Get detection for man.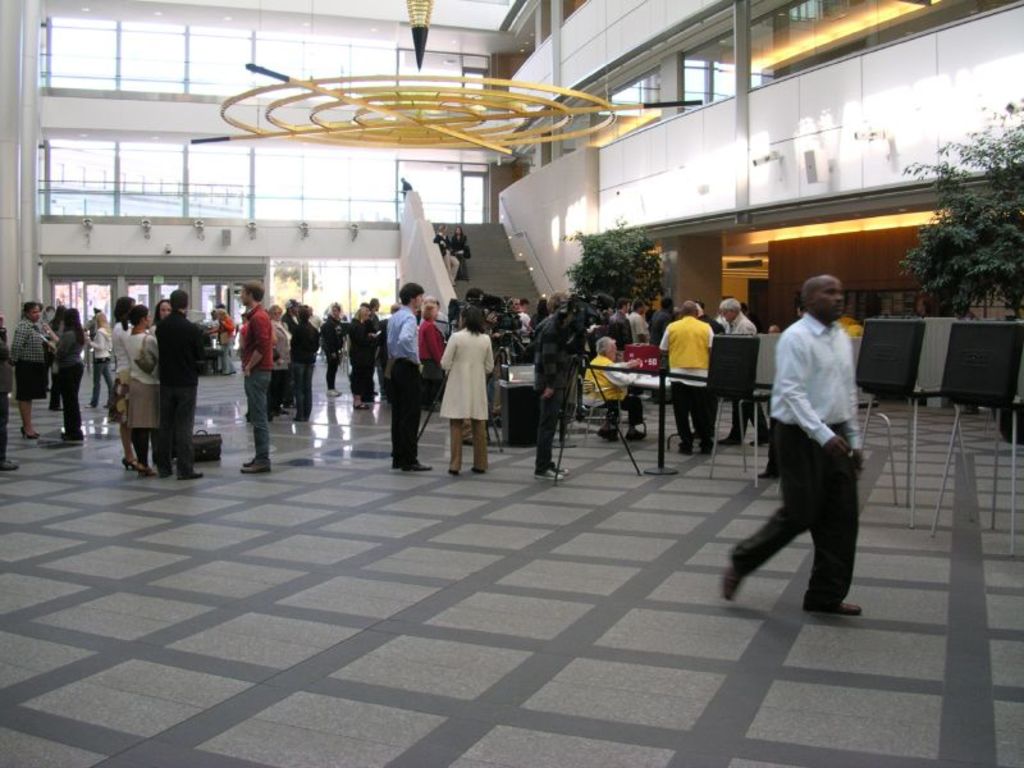
Detection: x1=627, y1=301, x2=653, y2=343.
